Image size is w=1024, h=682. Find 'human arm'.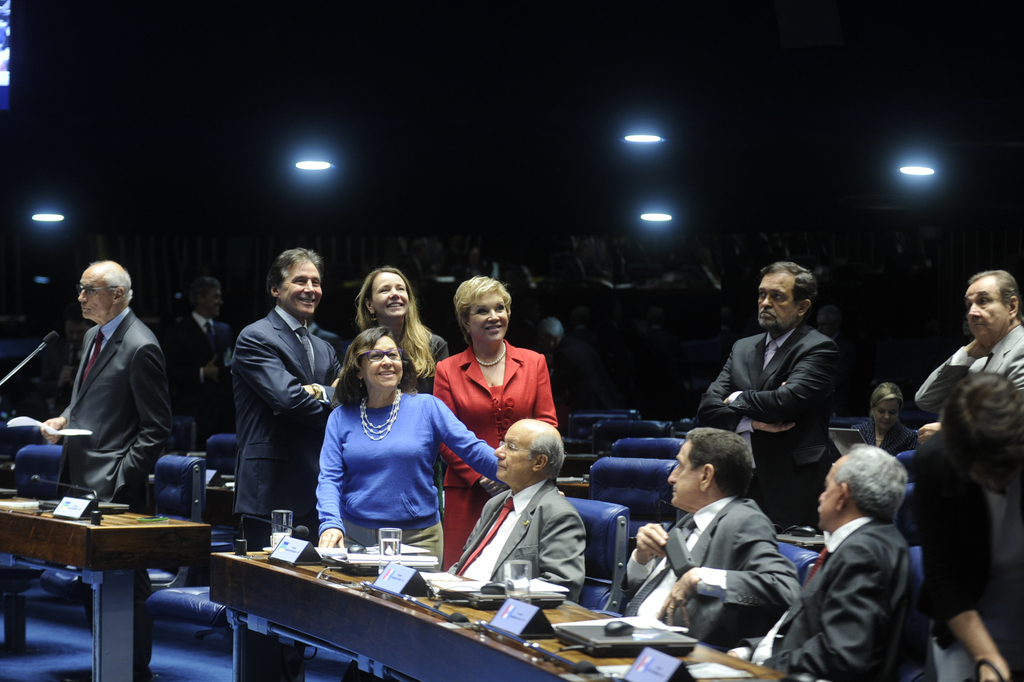
[left=915, top=419, right=946, bottom=443].
